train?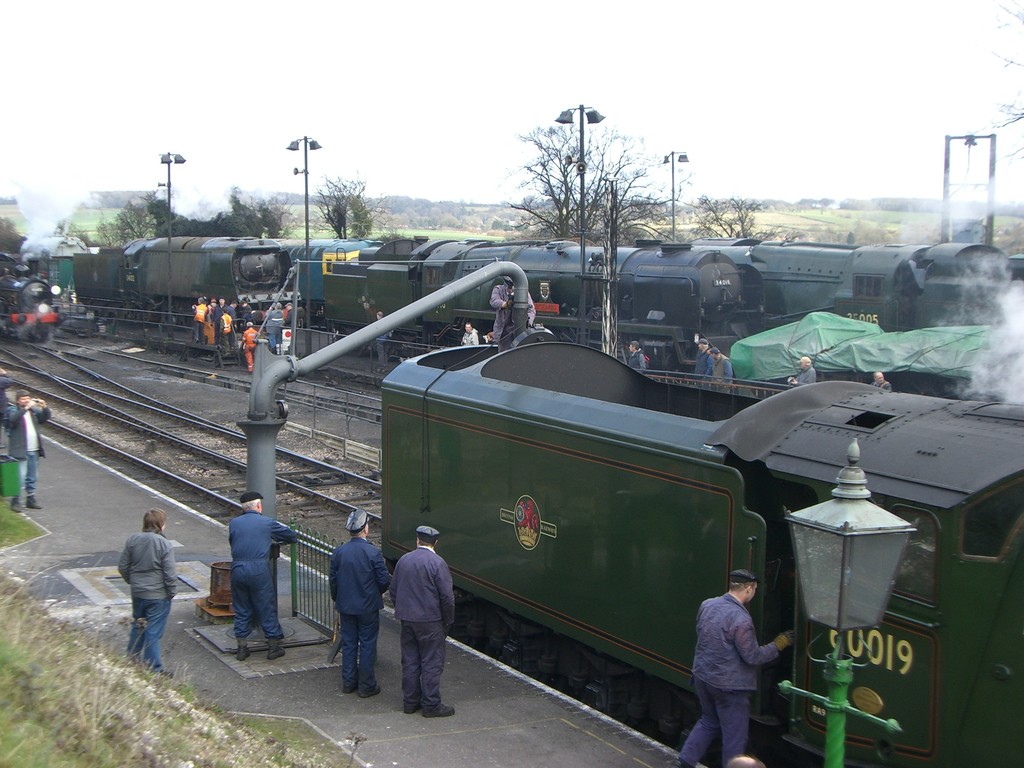
locate(7, 220, 305, 340)
